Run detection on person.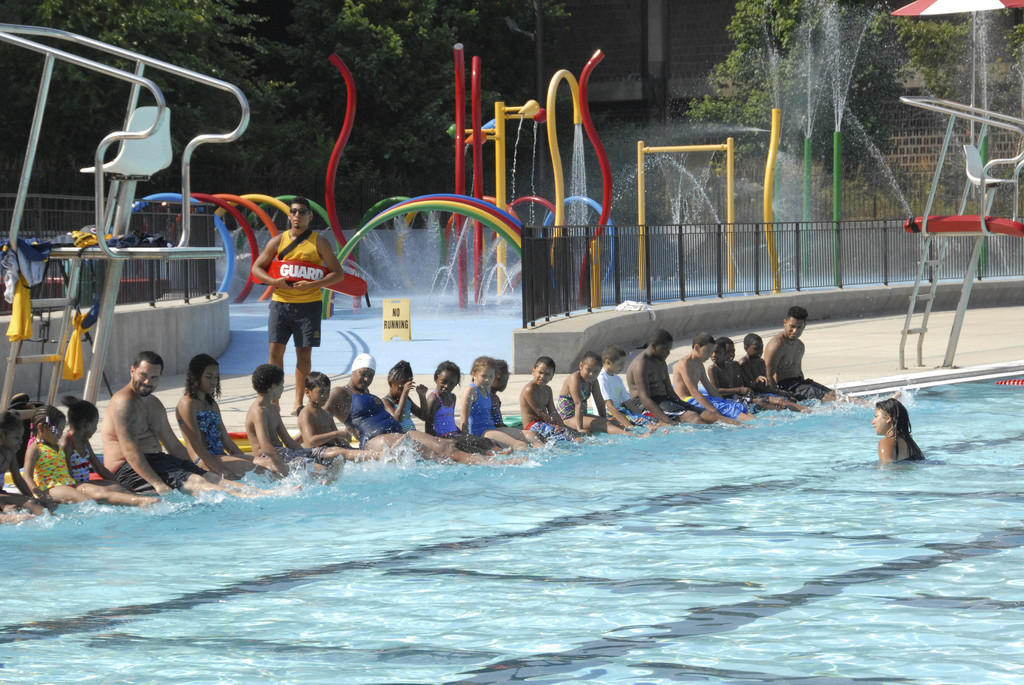
Result: 61:382:140:508.
